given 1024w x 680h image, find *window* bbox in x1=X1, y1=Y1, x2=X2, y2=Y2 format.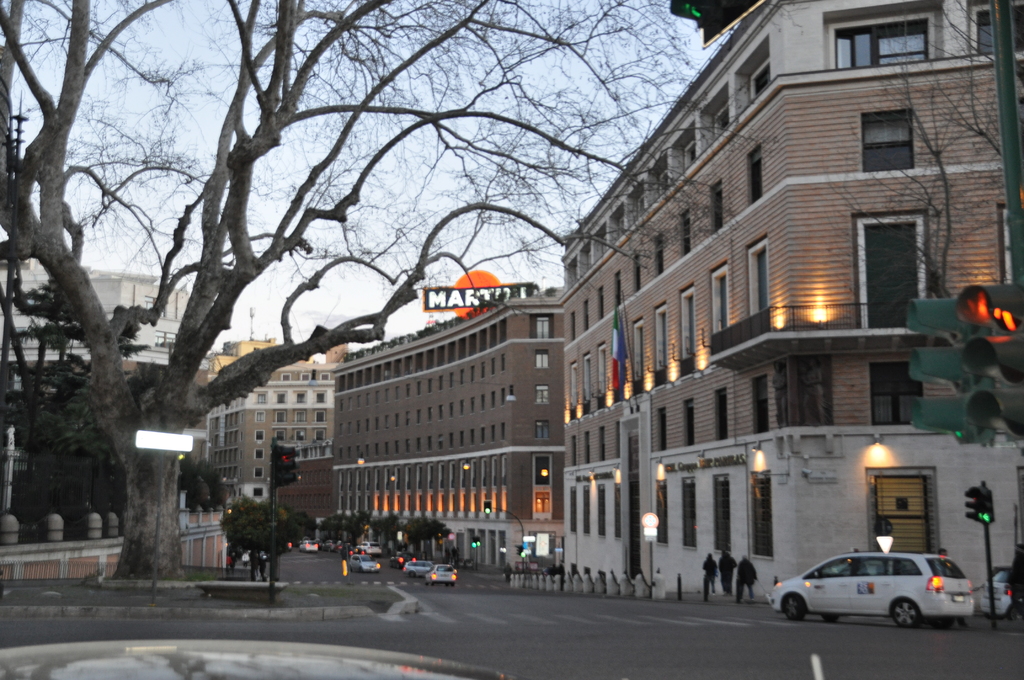
x1=713, y1=182, x2=724, y2=232.
